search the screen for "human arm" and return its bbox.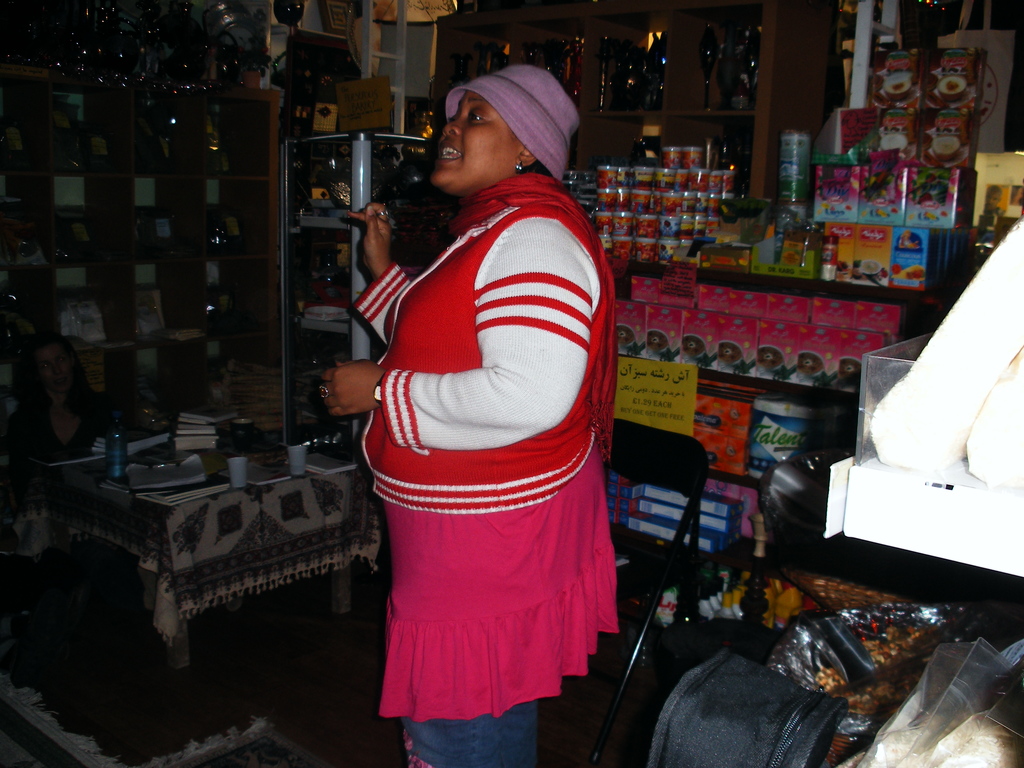
Found: [333, 189, 422, 346].
